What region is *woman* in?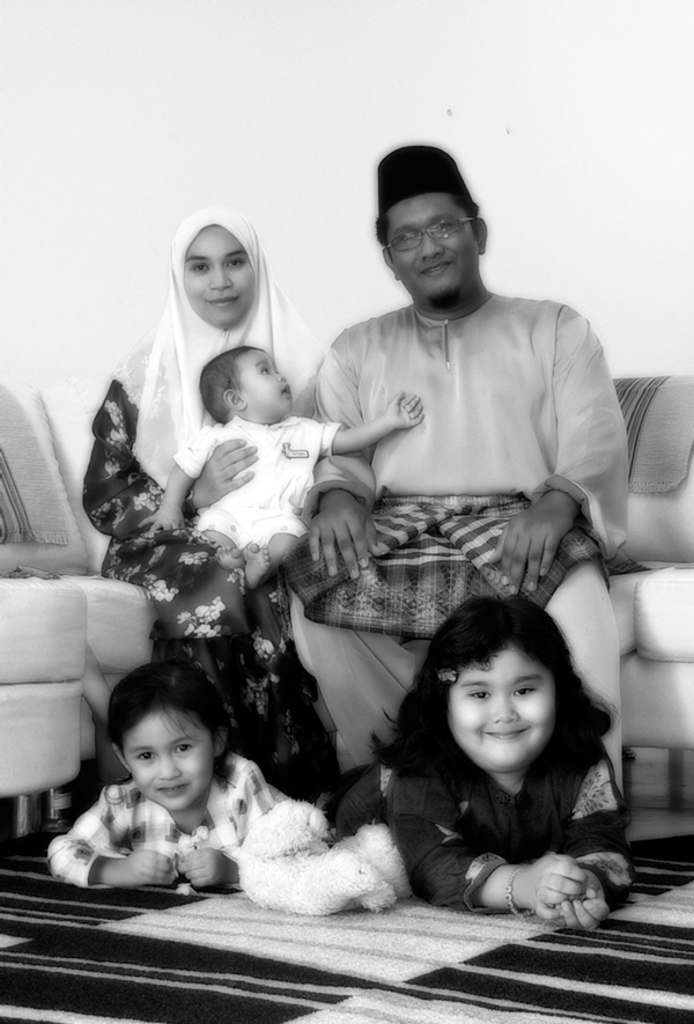
box(61, 174, 372, 817).
